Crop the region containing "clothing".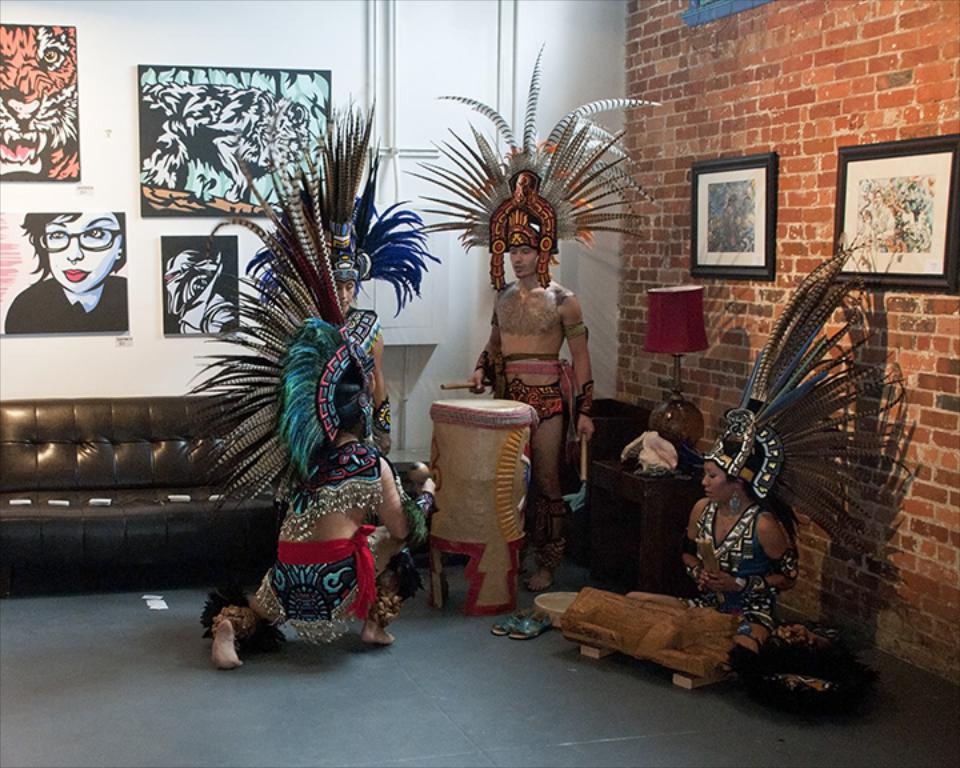
Crop region: crop(196, 421, 440, 657).
